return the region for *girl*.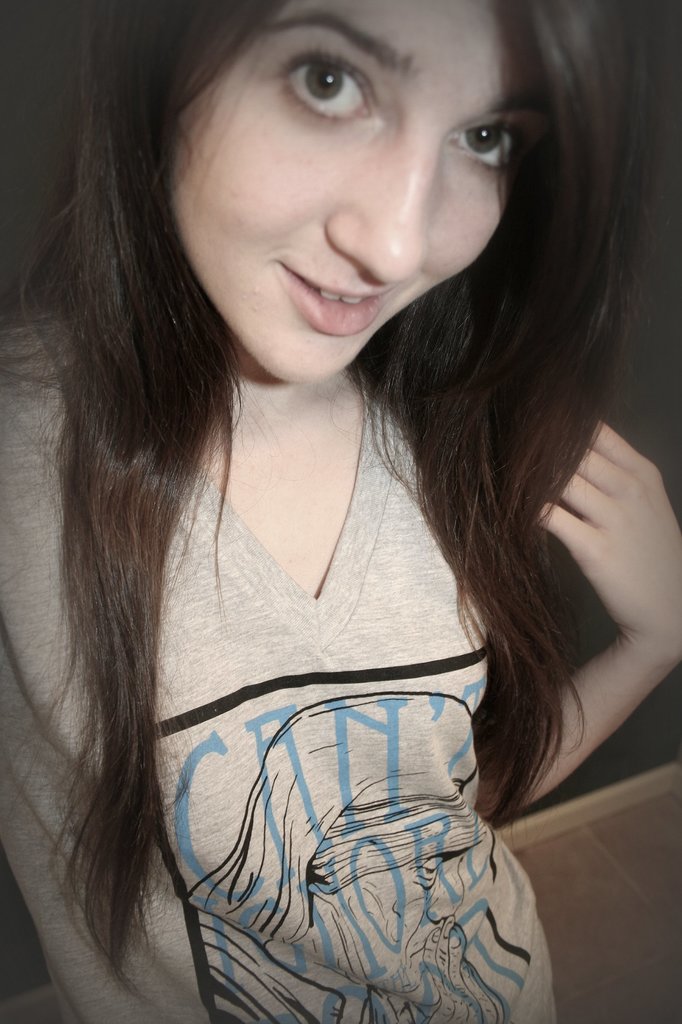
<region>0, 0, 681, 1023</region>.
